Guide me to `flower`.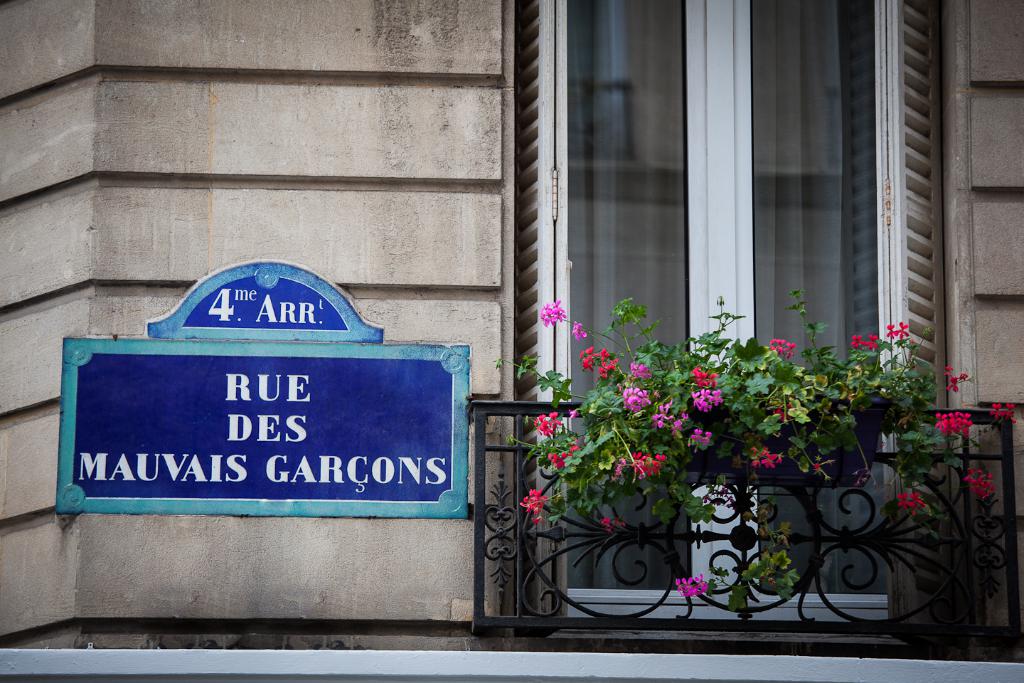
Guidance: region(935, 408, 978, 439).
